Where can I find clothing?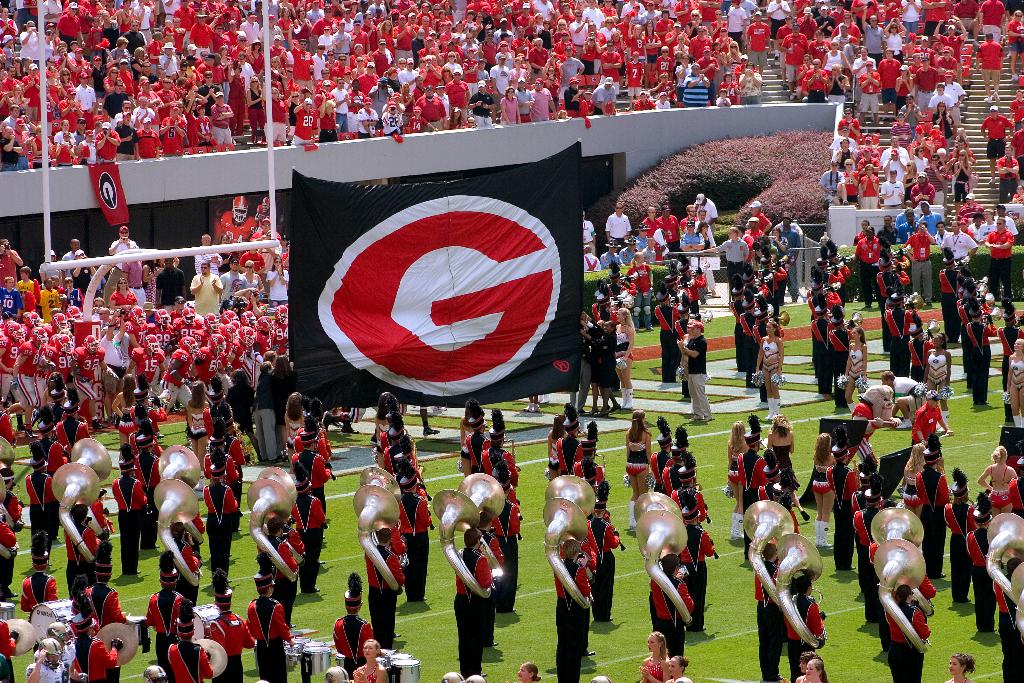
You can find it at crop(658, 213, 673, 247).
